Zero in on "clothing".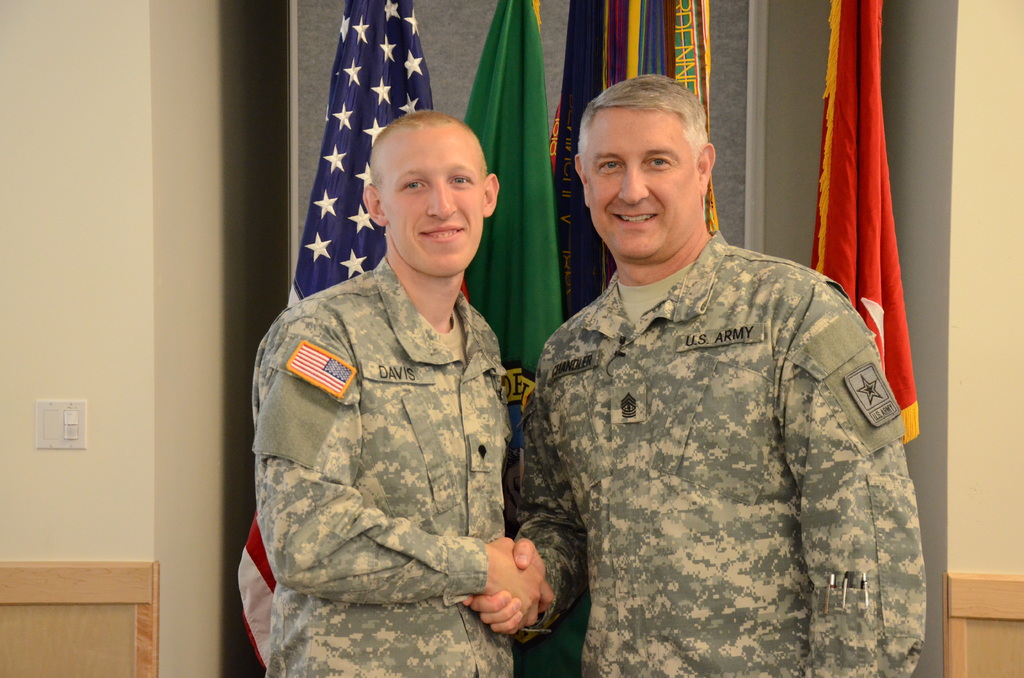
Zeroed in: 514/232/929/677.
